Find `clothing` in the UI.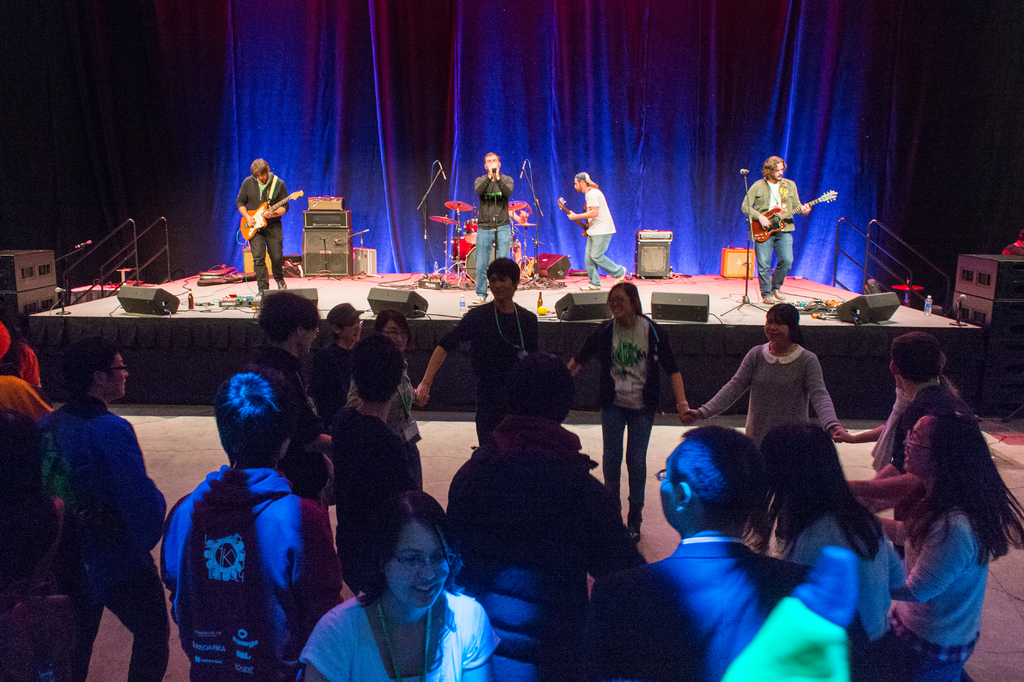
UI element at 291,479,346,617.
